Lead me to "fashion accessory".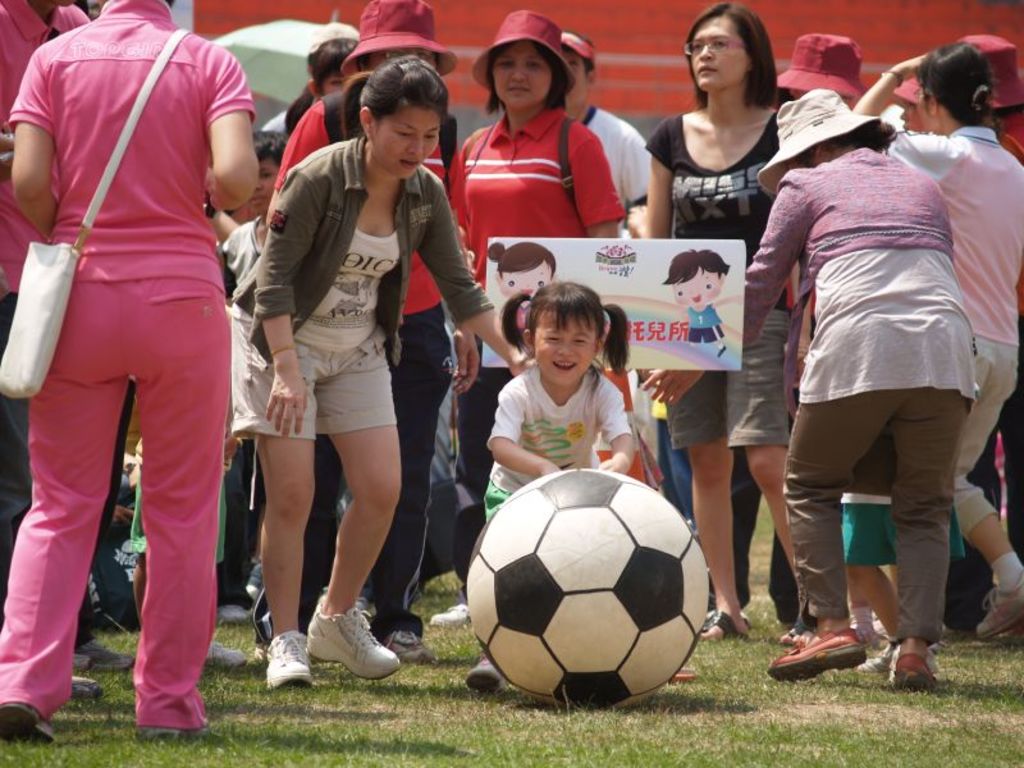
Lead to select_region(768, 626, 867, 678).
